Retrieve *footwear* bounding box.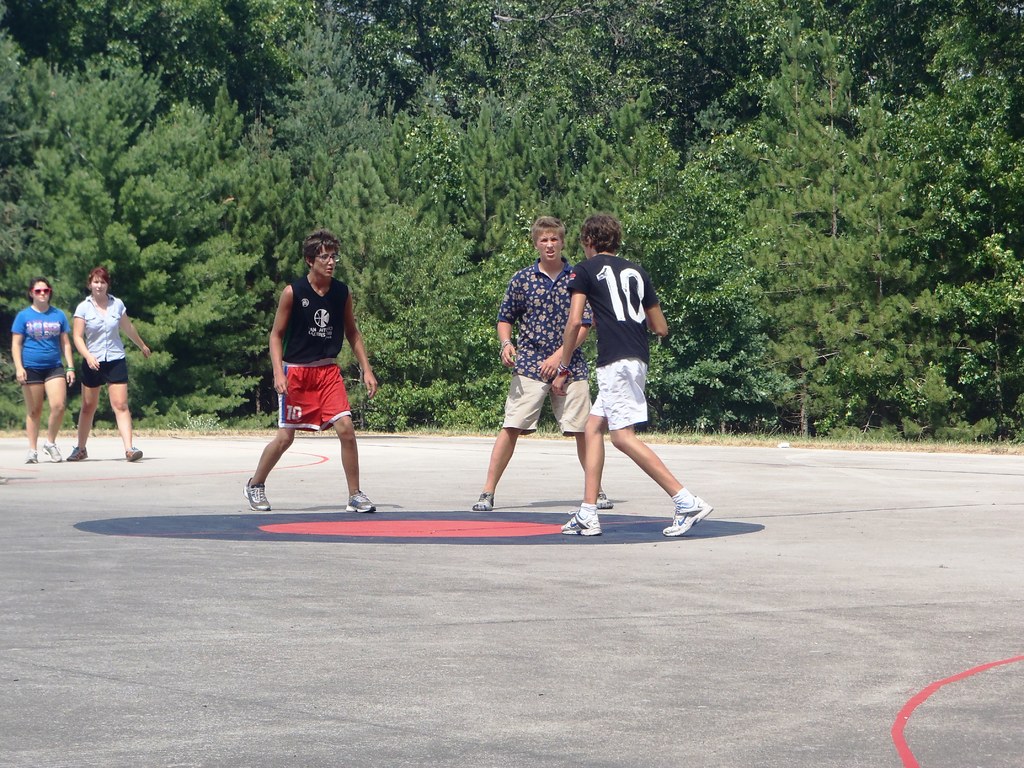
Bounding box: Rect(240, 479, 272, 511).
